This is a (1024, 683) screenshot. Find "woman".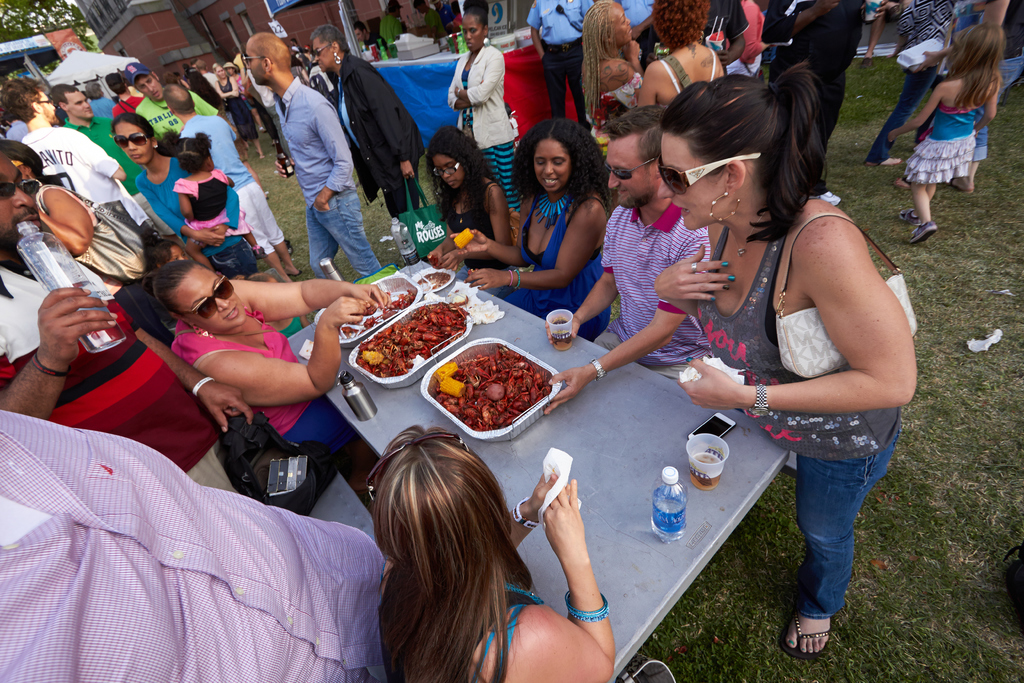
Bounding box: l=116, t=119, r=257, b=283.
